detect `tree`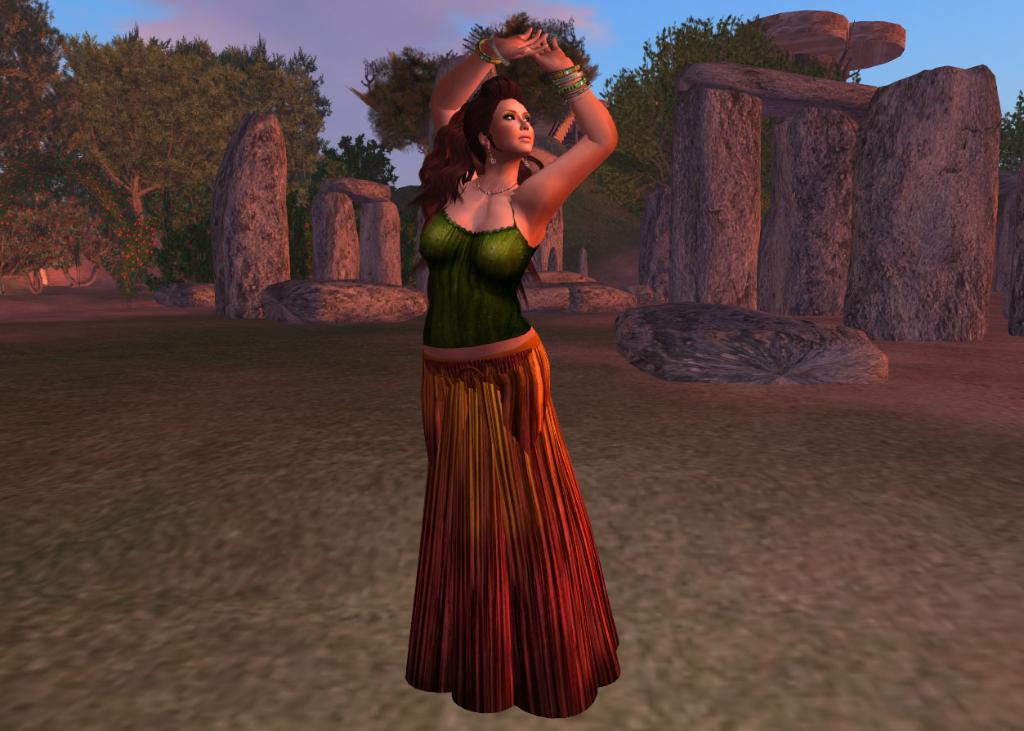
<region>991, 78, 1023, 179</region>
